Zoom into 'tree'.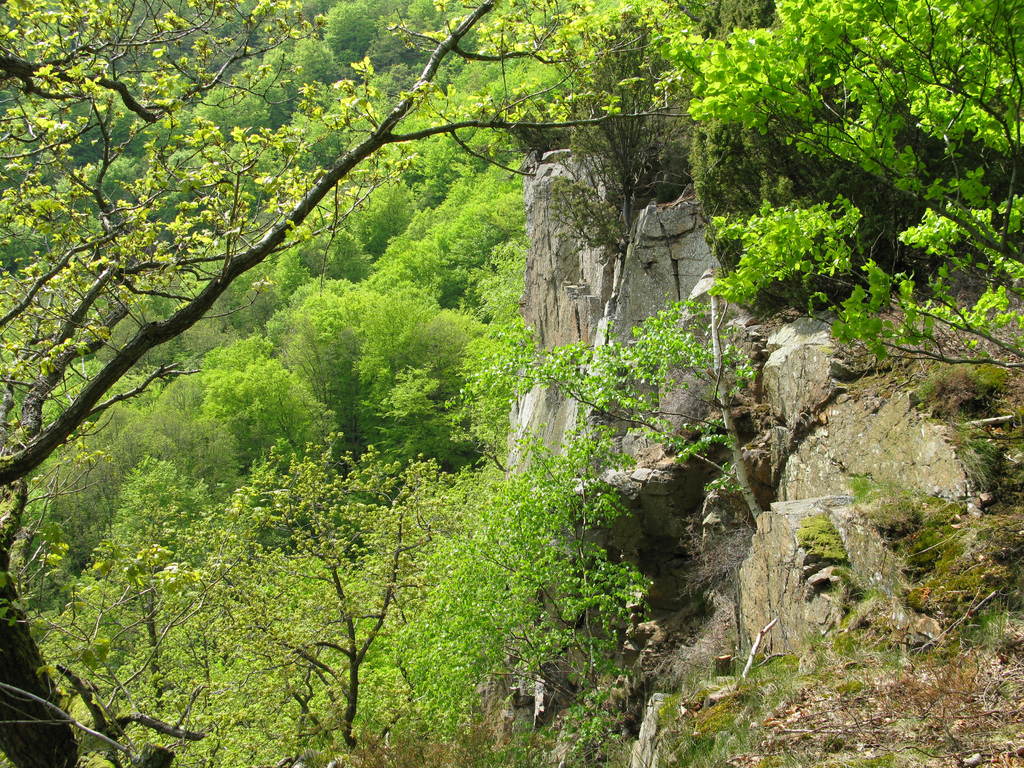
Zoom target: locate(371, 300, 721, 763).
